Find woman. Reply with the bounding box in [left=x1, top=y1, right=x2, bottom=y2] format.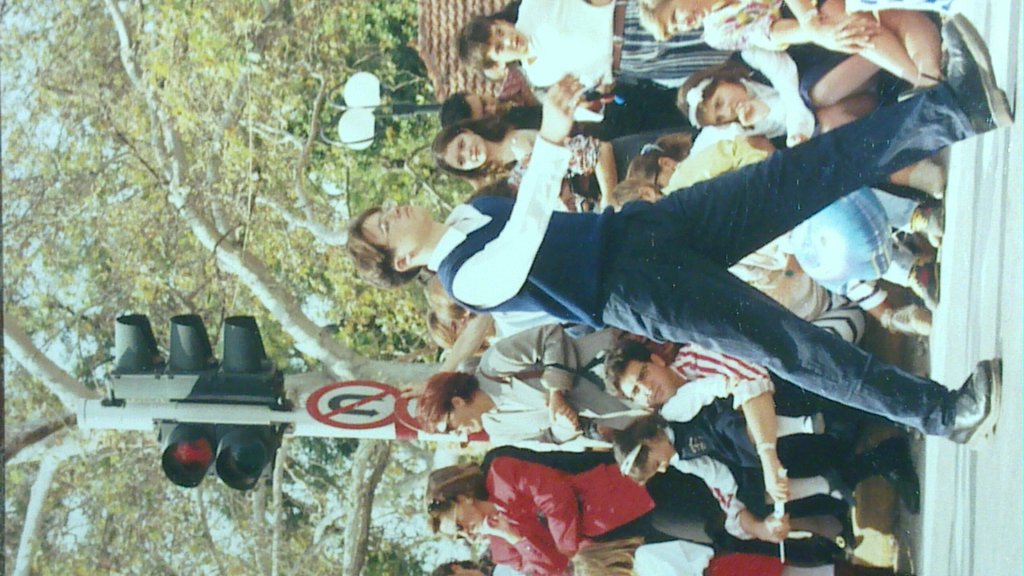
[left=418, top=325, right=677, bottom=450].
